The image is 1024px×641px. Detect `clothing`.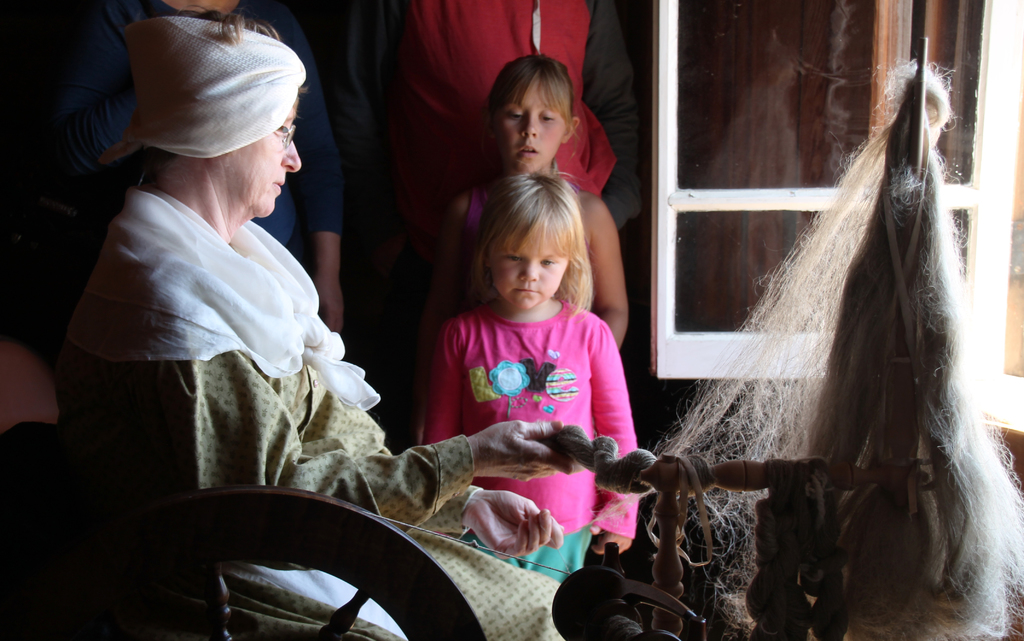
Detection: pyautogui.locateOnScreen(27, 0, 344, 286).
